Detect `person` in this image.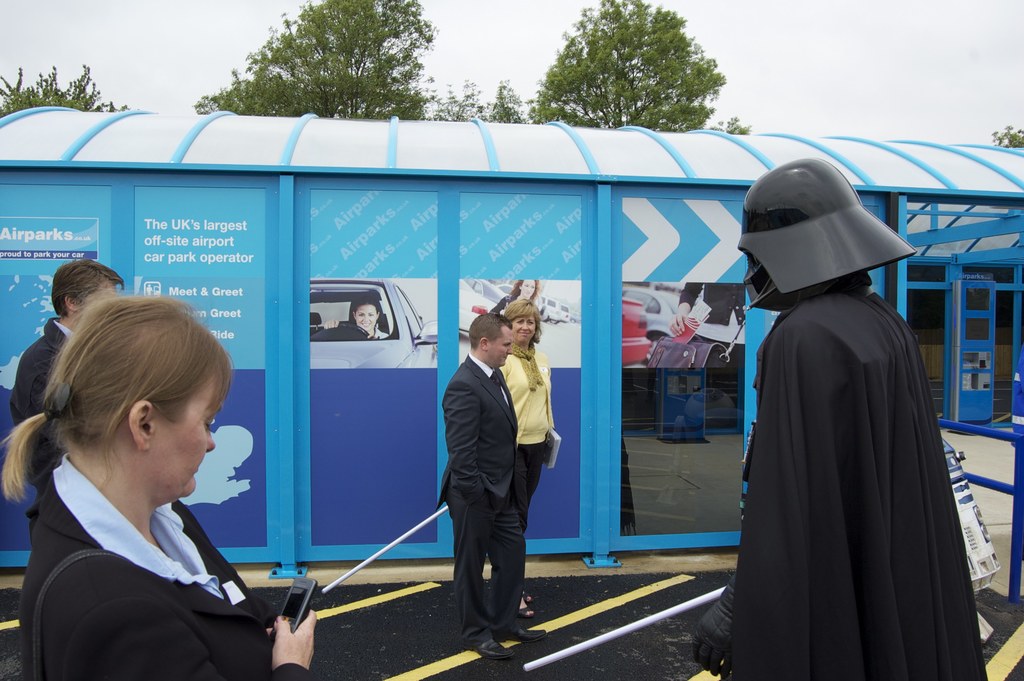
Detection: 669,279,745,369.
